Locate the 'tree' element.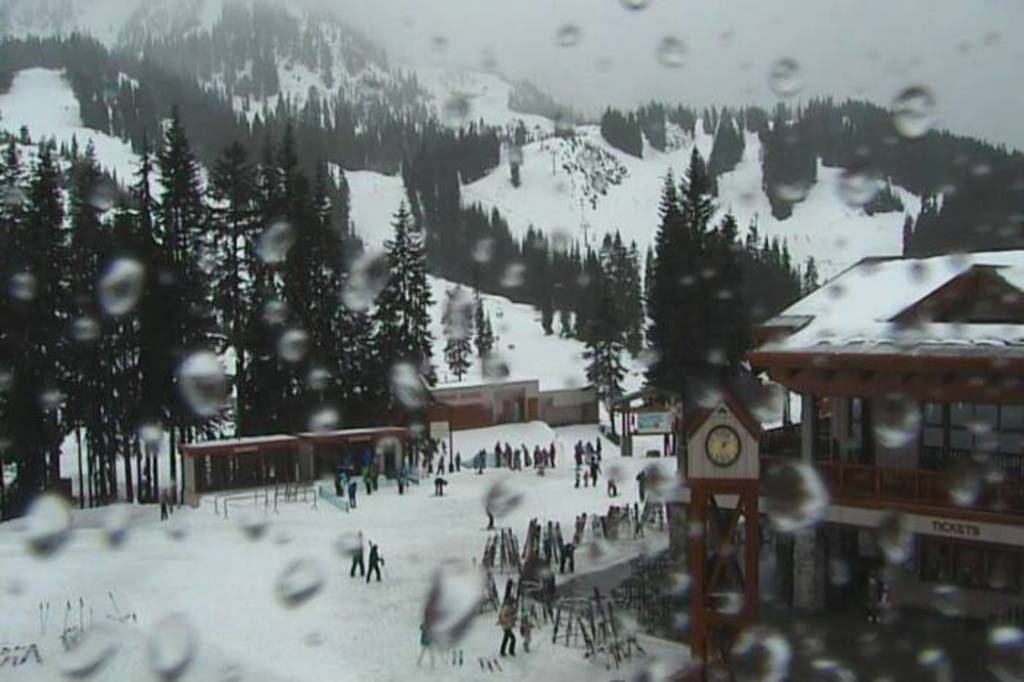
Element bbox: box(22, 133, 80, 490).
